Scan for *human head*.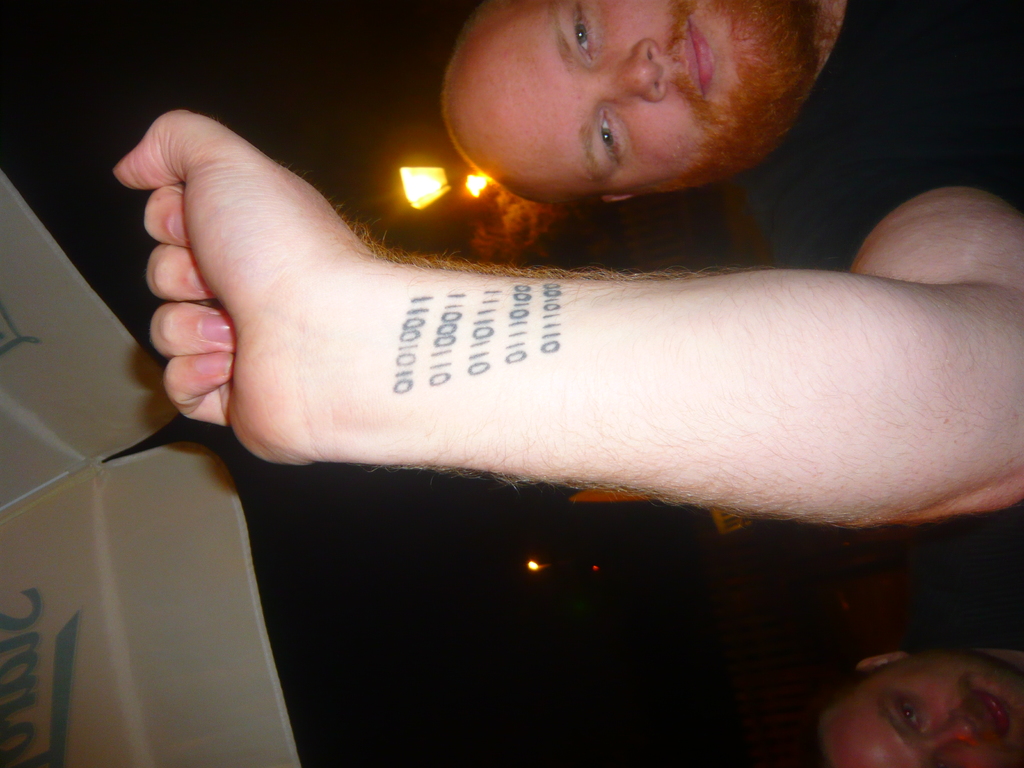
Scan result: 436 1 854 207.
